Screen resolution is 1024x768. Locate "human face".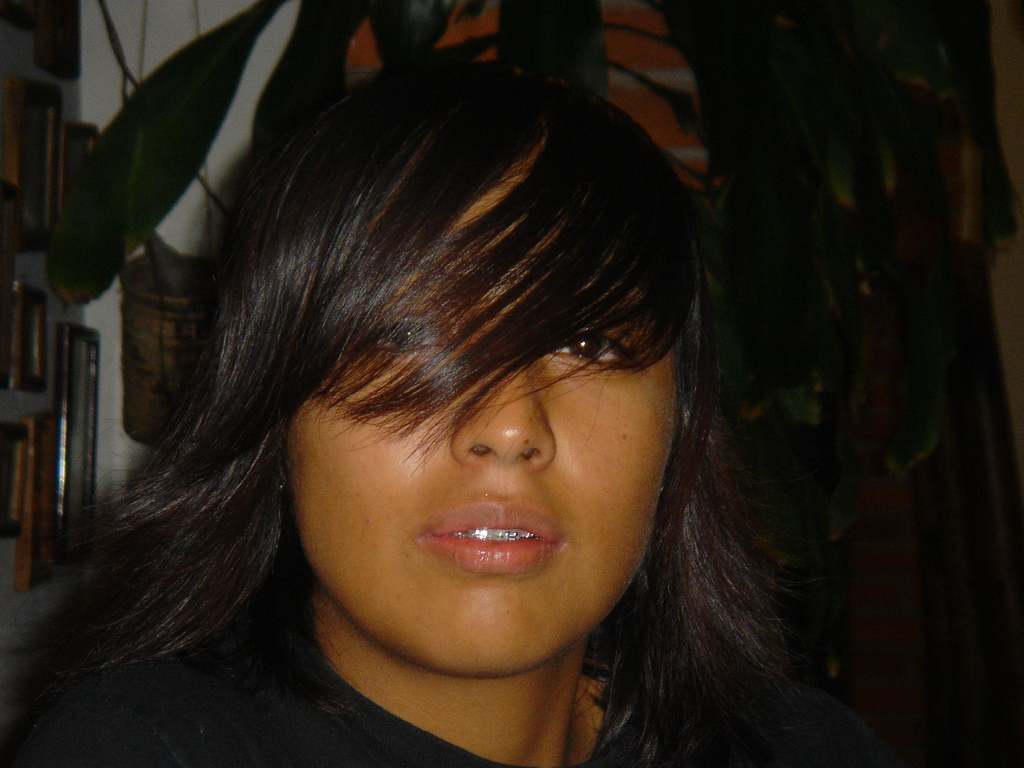
292/152/685/674.
